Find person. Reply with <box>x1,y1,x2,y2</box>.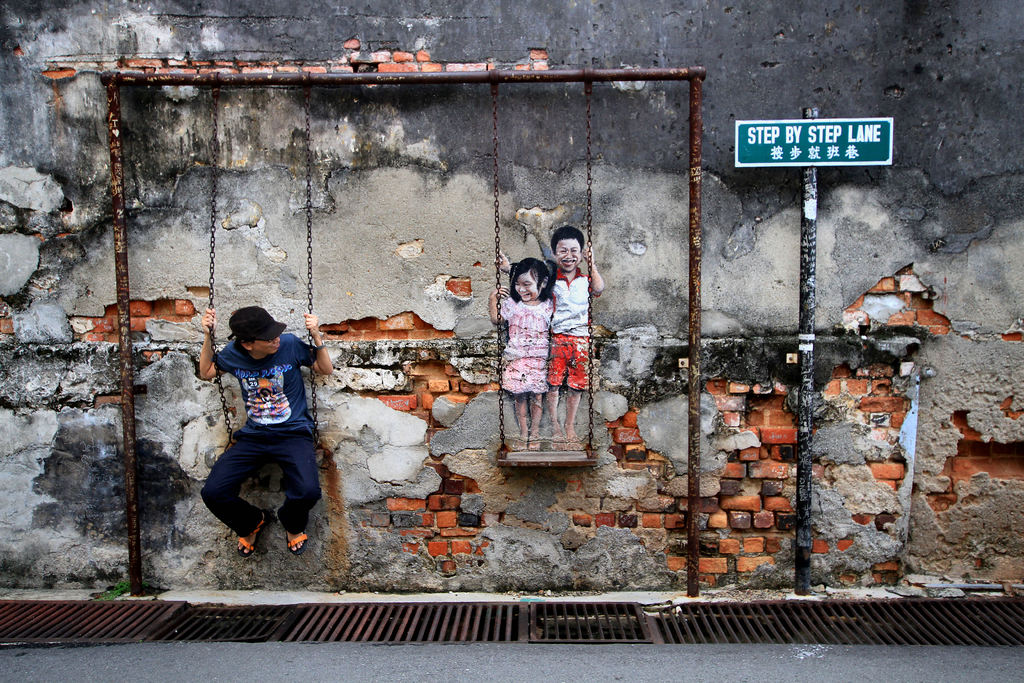
<box>497,264,553,443</box>.
